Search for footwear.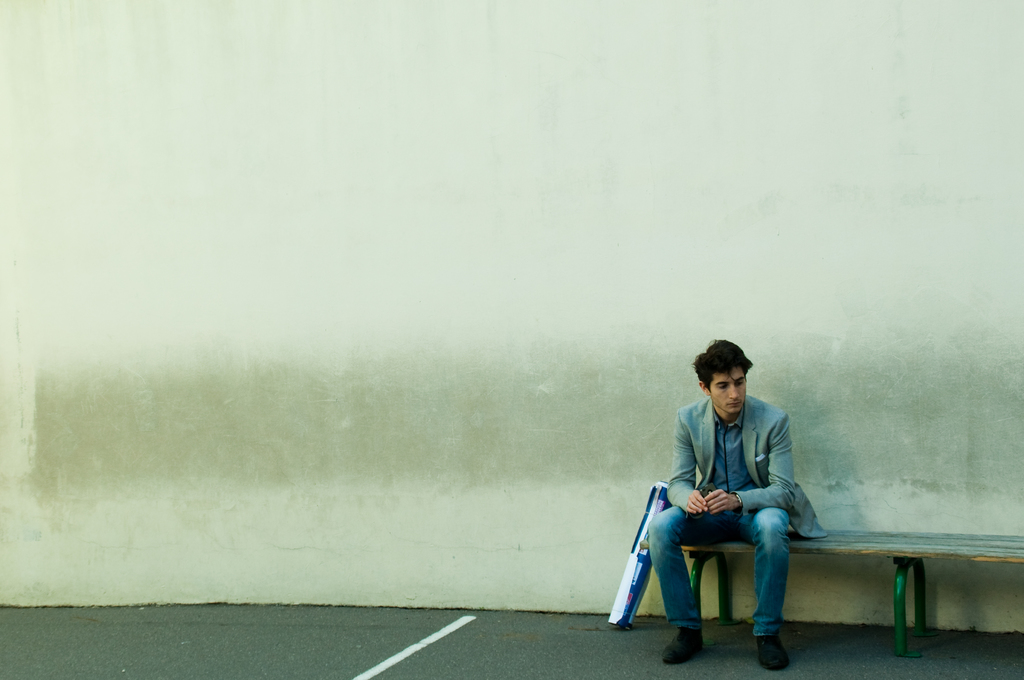
Found at x1=664, y1=623, x2=706, y2=662.
